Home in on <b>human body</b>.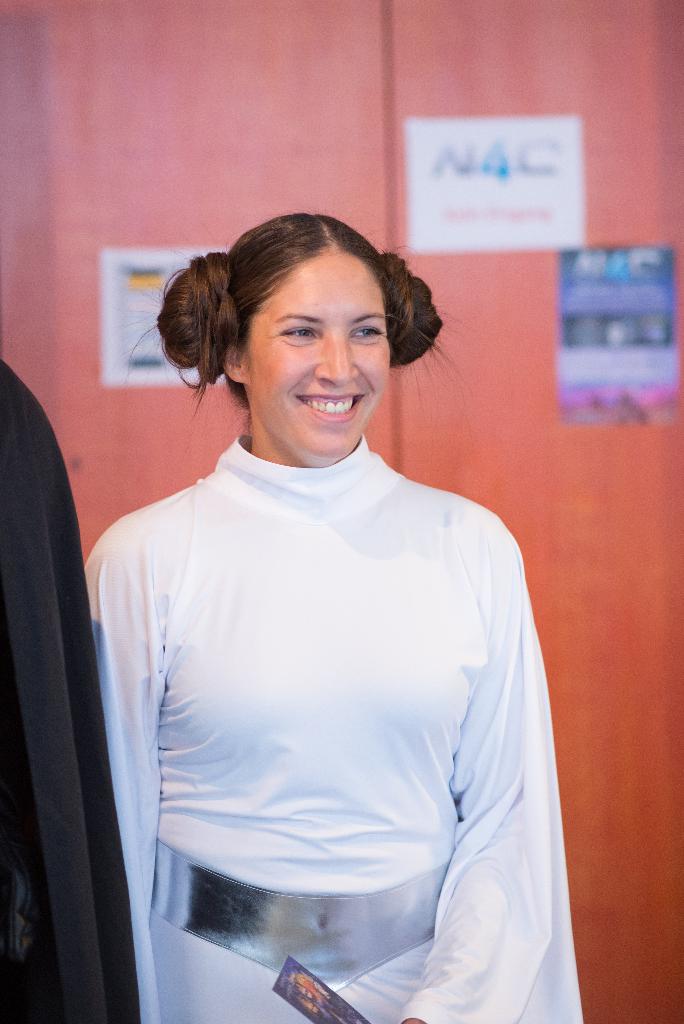
Homed in at bbox(50, 310, 573, 1023).
